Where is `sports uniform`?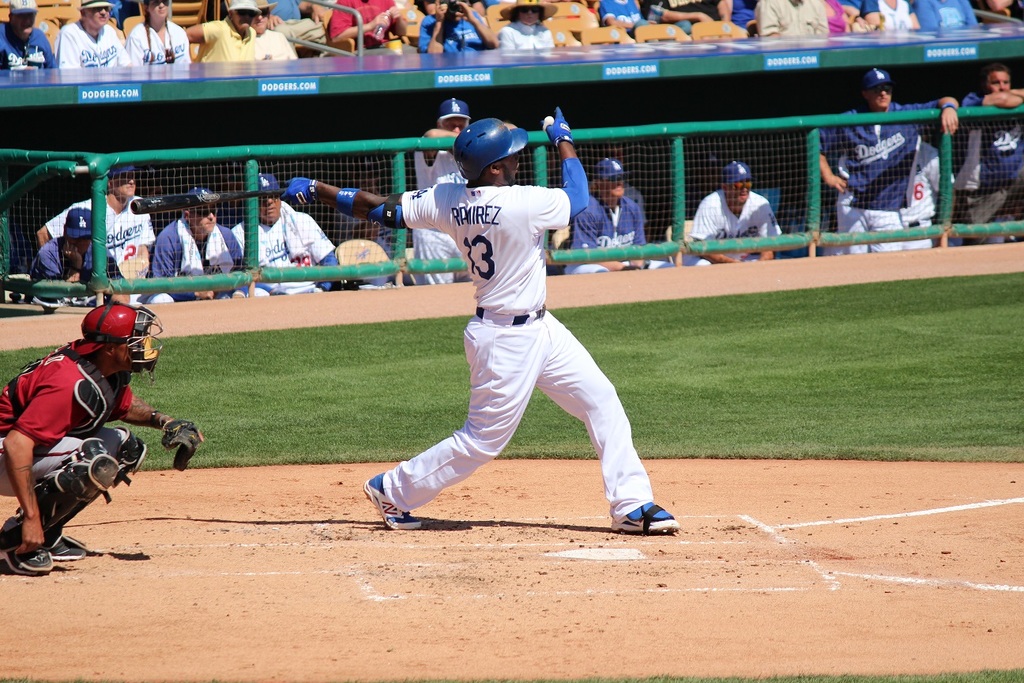
0:28:55:64.
